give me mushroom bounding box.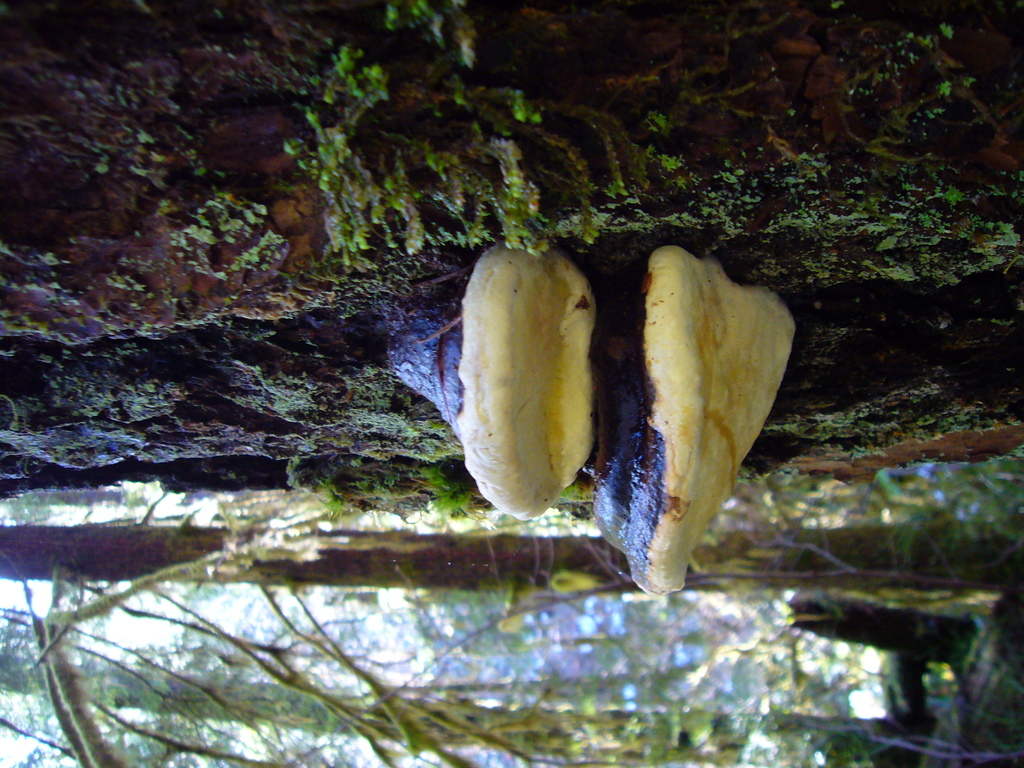
box(589, 246, 800, 599).
